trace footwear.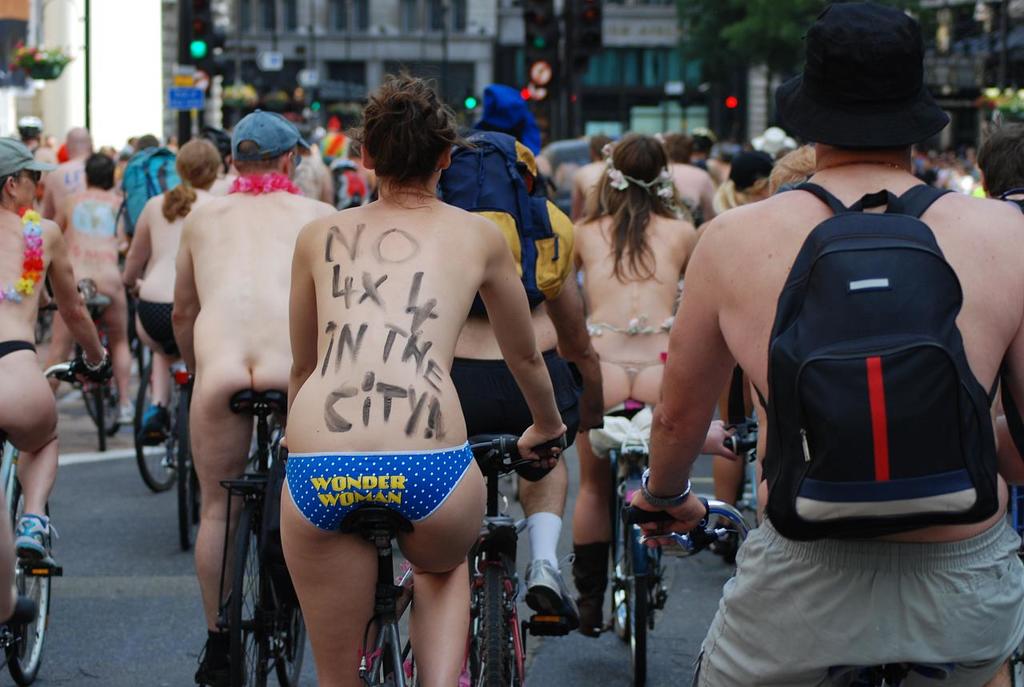
Traced to bbox=[524, 561, 576, 617].
